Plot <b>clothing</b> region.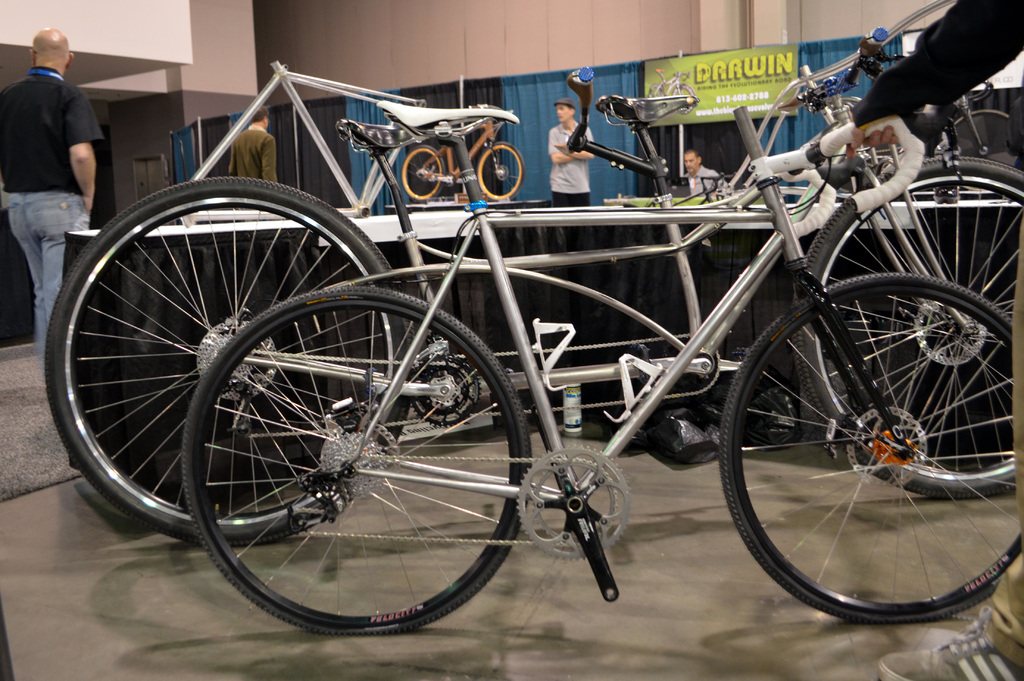
Plotted at detection(4, 26, 109, 266).
